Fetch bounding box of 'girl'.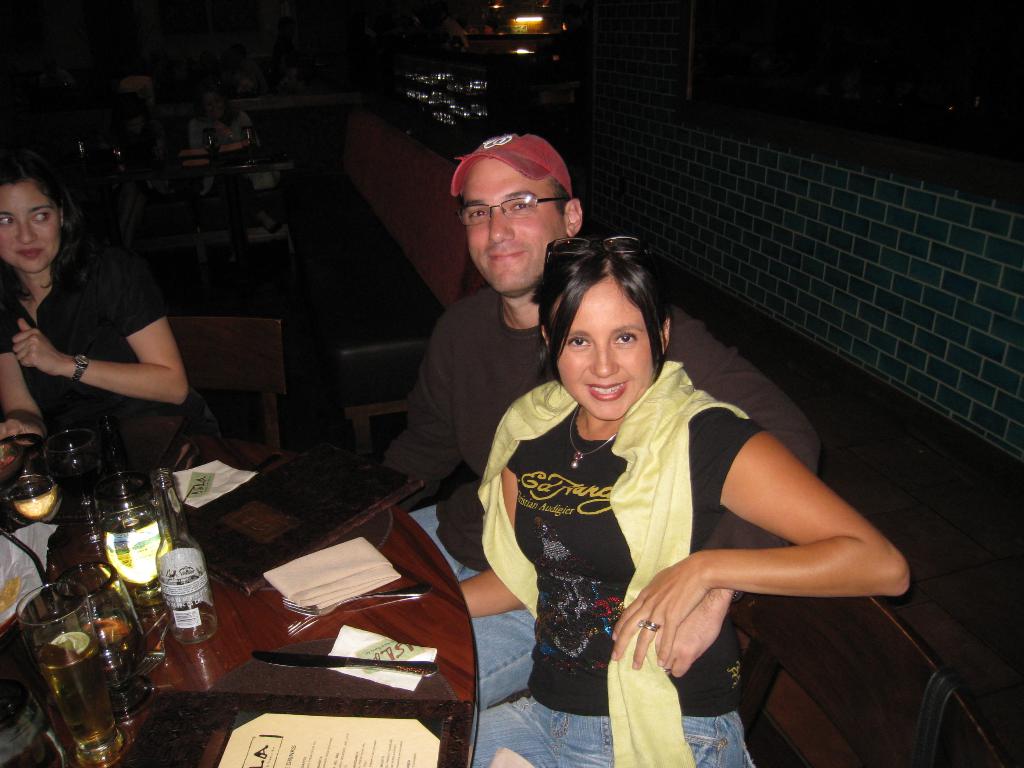
Bbox: <region>0, 165, 189, 445</region>.
